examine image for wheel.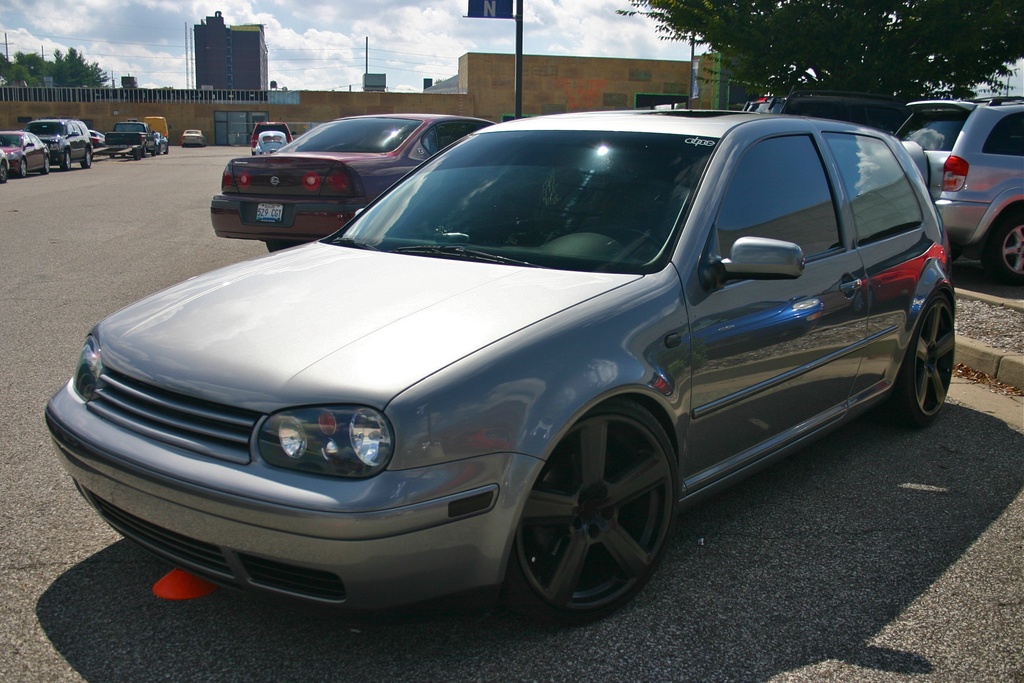
Examination result: bbox=(63, 150, 72, 169).
